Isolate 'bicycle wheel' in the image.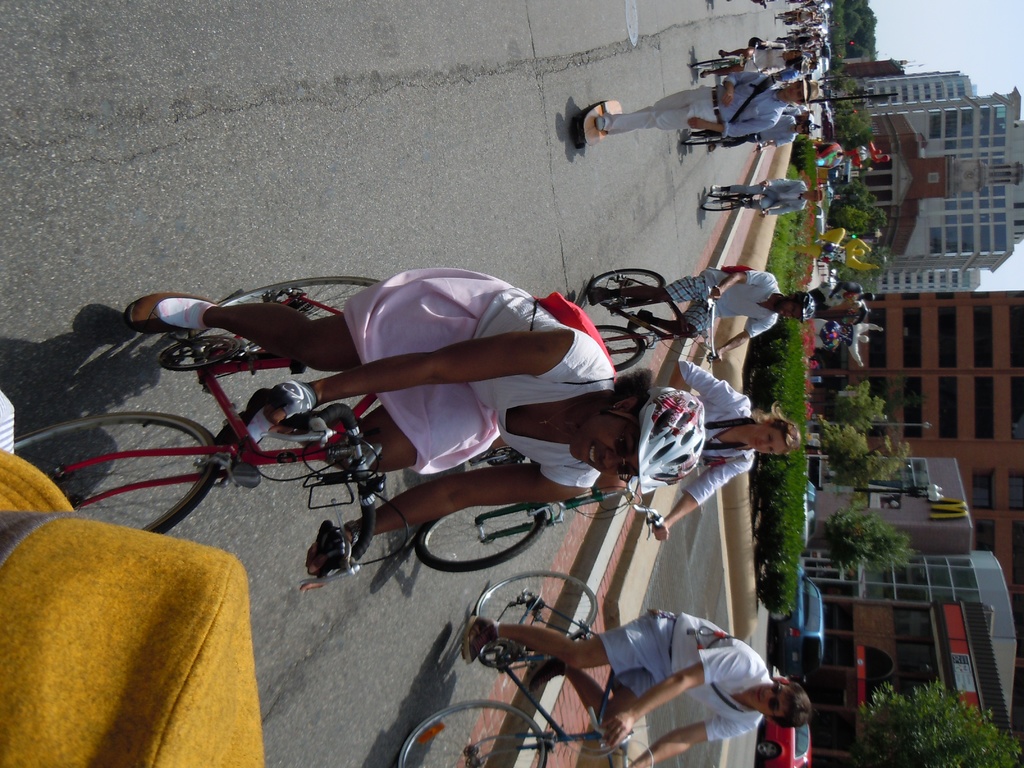
Isolated region: <region>700, 195, 748, 212</region>.
